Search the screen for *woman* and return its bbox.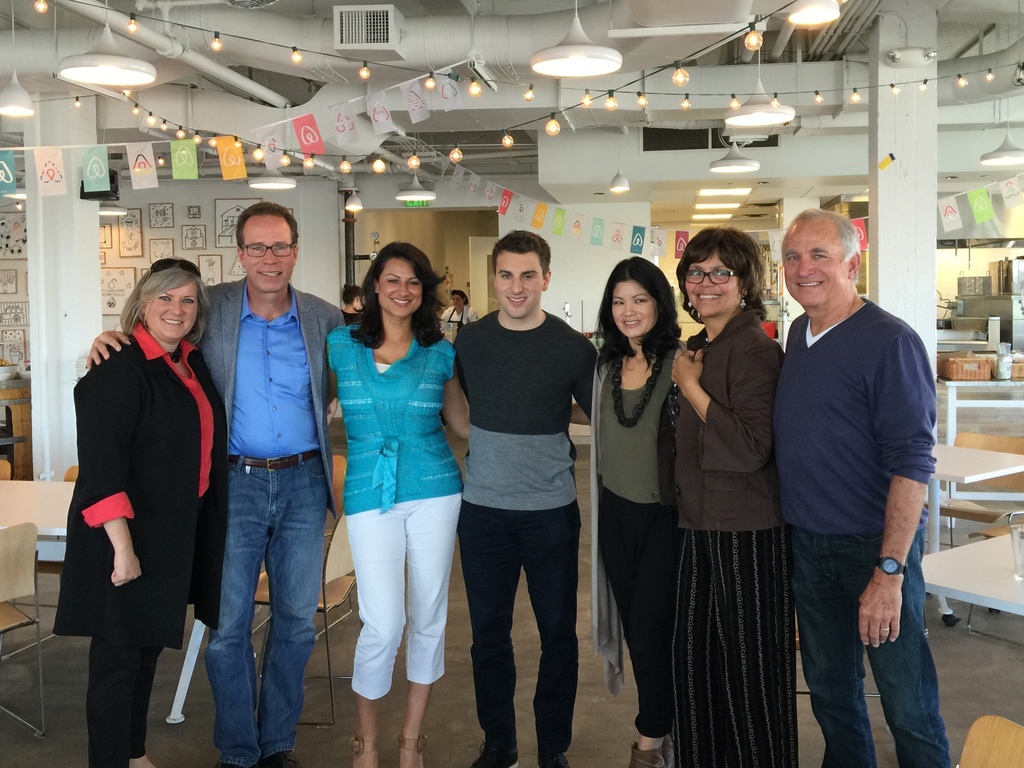
Found: detection(326, 240, 471, 767).
